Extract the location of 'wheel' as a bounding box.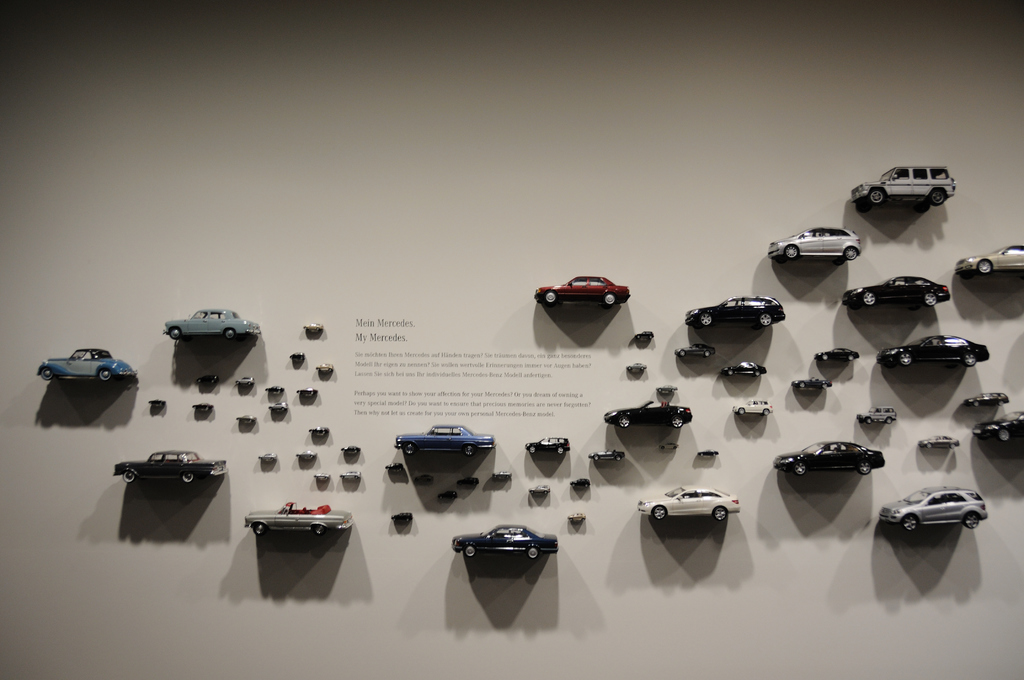
<region>123, 473, 135, 483</region>.
